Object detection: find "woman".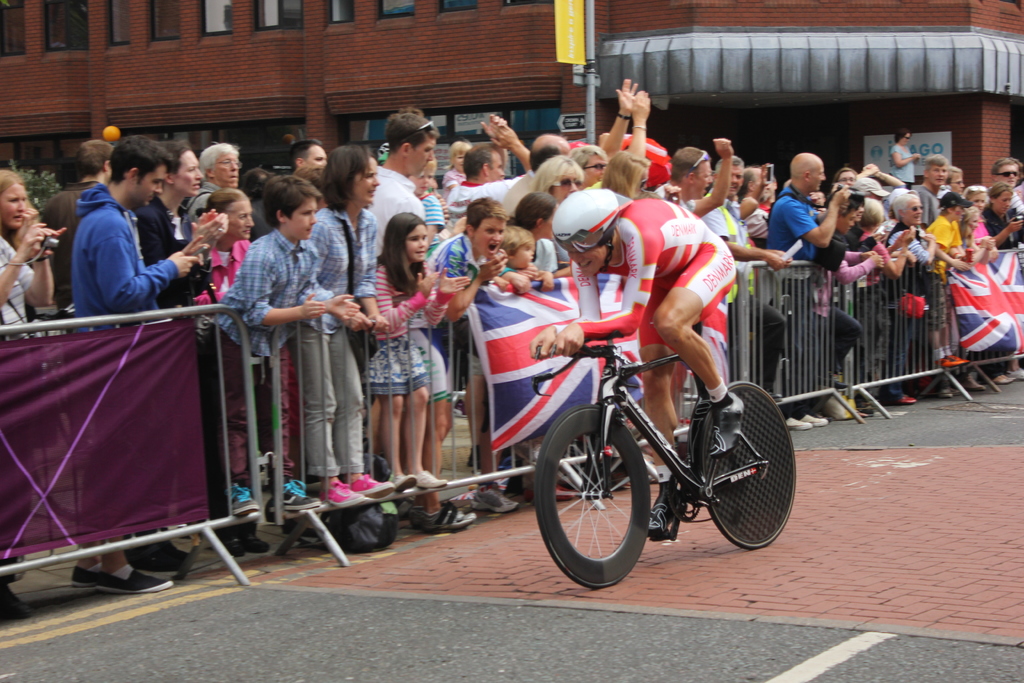
select_region(0, 170, 67, 618).
